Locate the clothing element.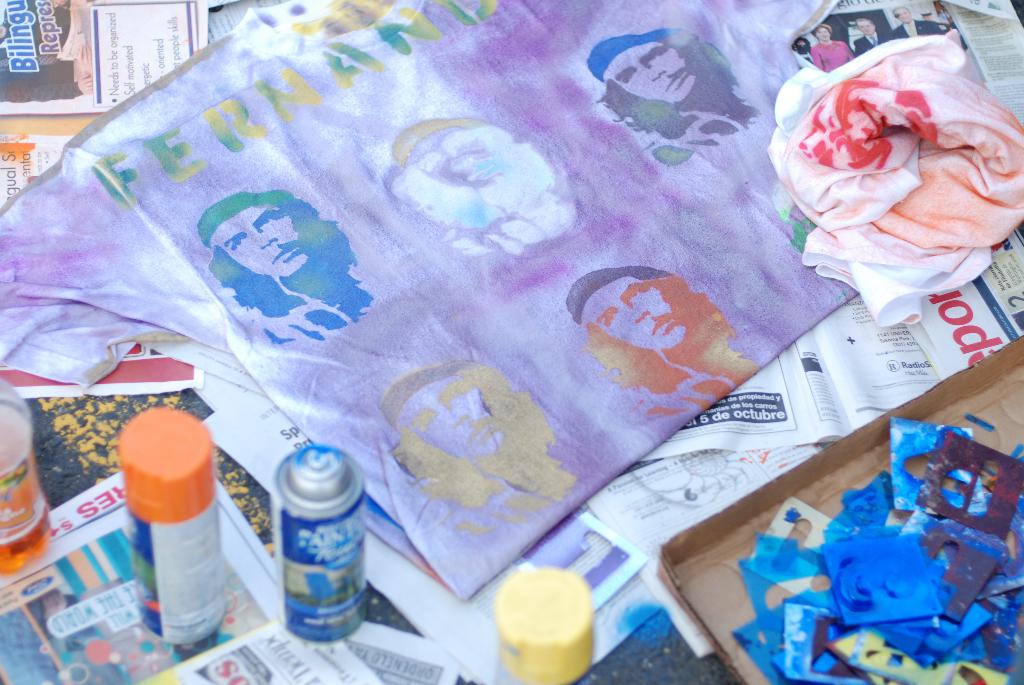
Element bbox: 257,270,374,356.
